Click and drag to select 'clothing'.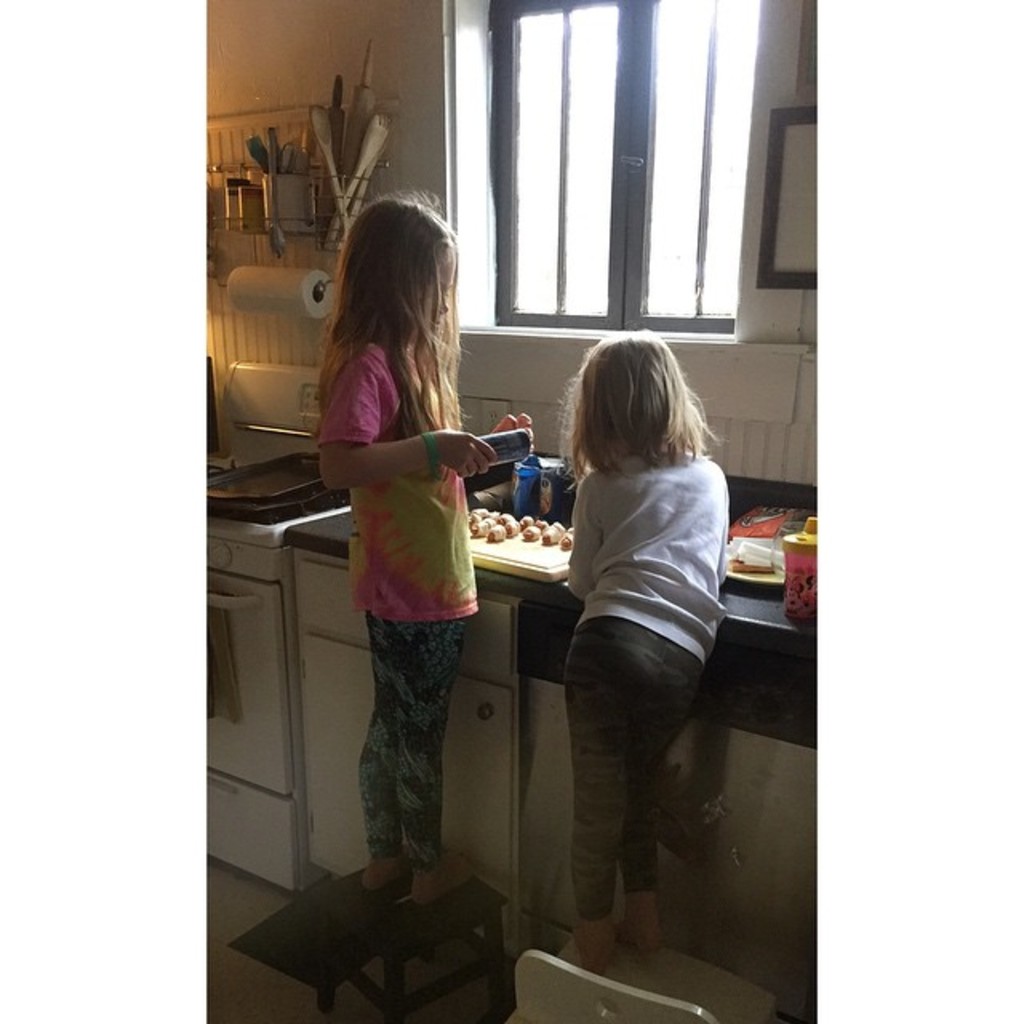
Selection: 302,331,490,858.
